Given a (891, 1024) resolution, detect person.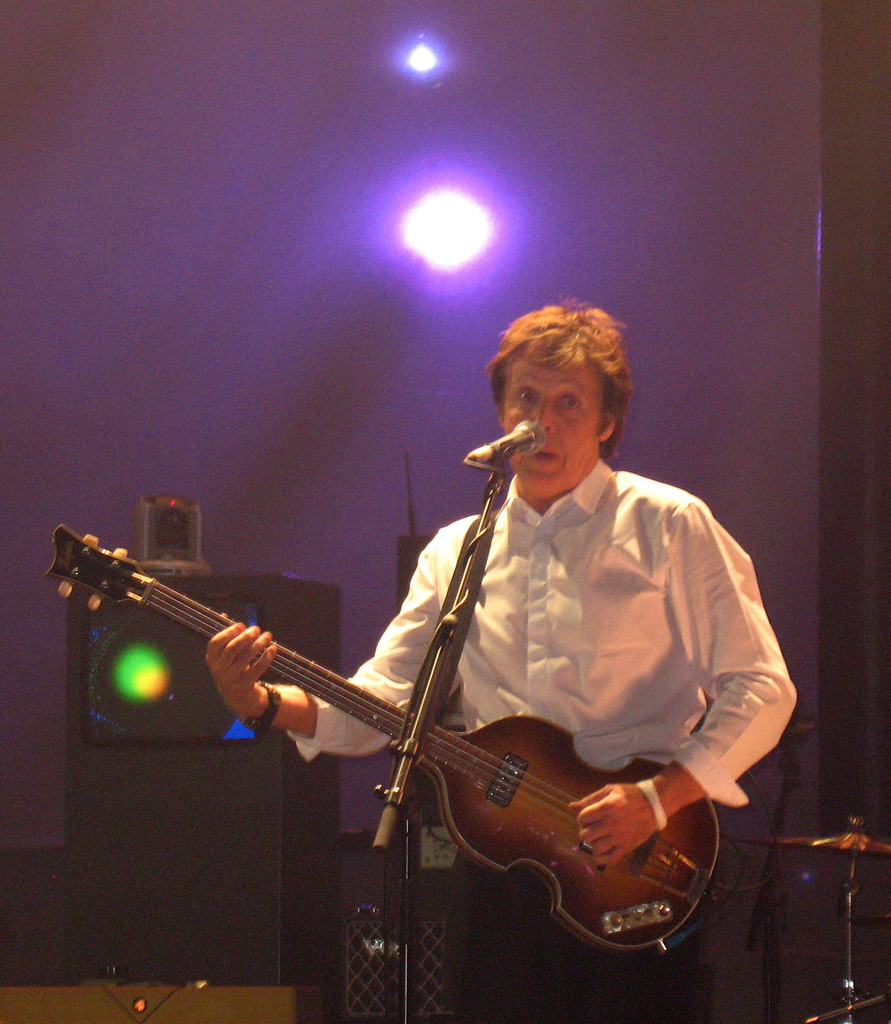
209:297:798:1021.
